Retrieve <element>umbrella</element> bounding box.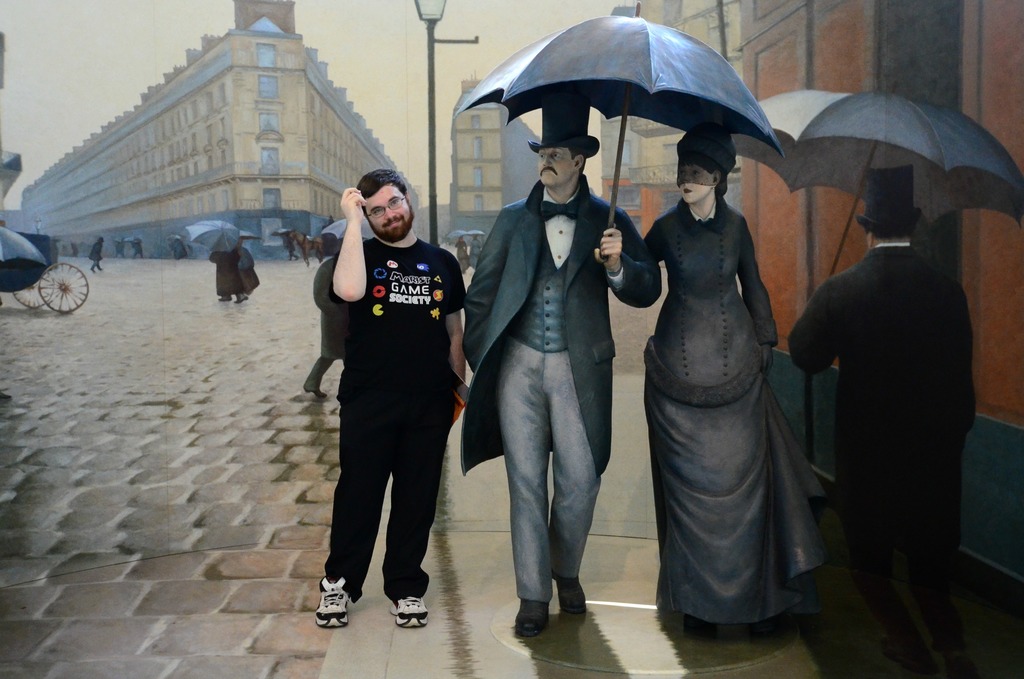
Bounding box: [left=321, top=217, right=376, bottom=239].
